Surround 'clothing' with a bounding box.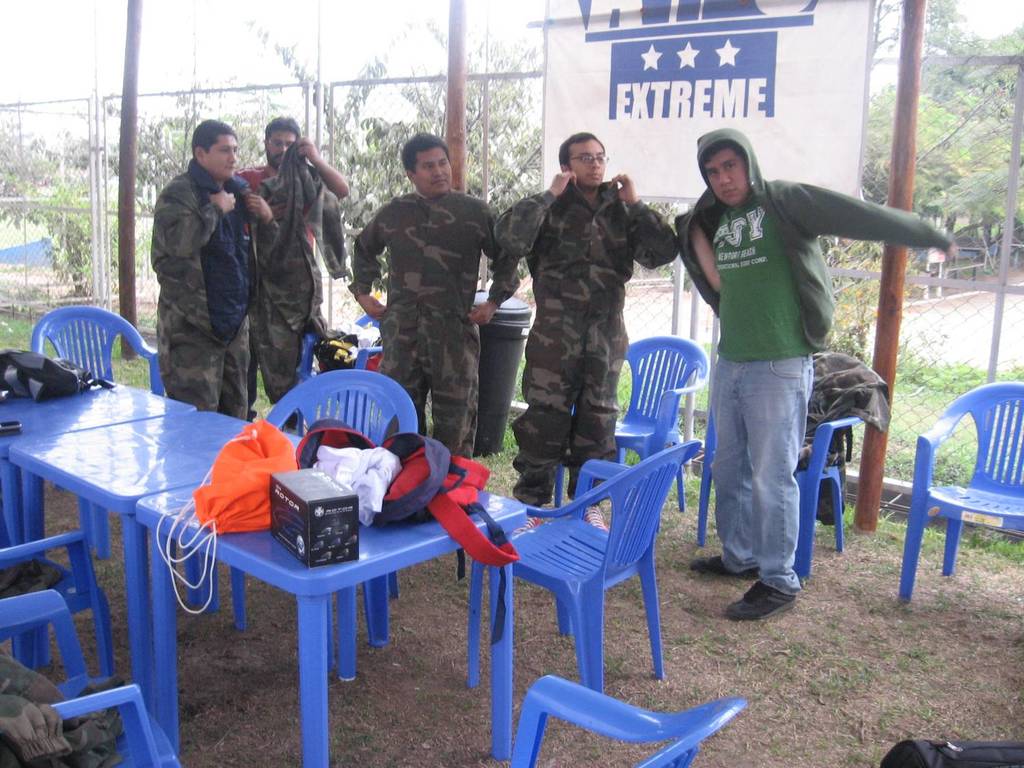
<region>673, 128, 950, 601</region>.
